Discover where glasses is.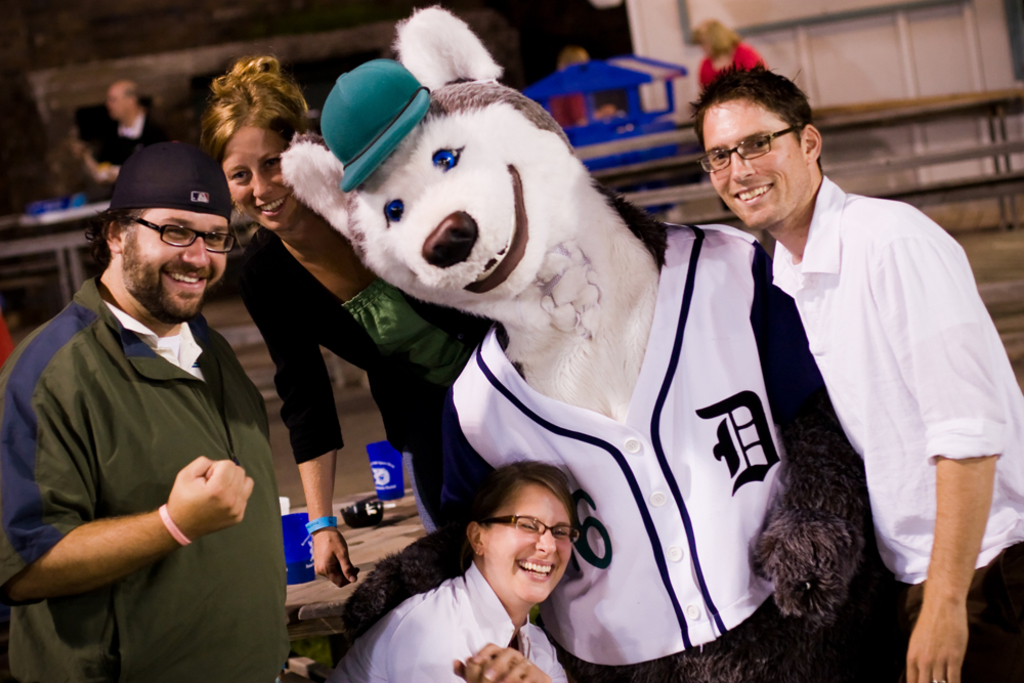
Discovered at (left=103, top=210, right=224, bottom=254).
